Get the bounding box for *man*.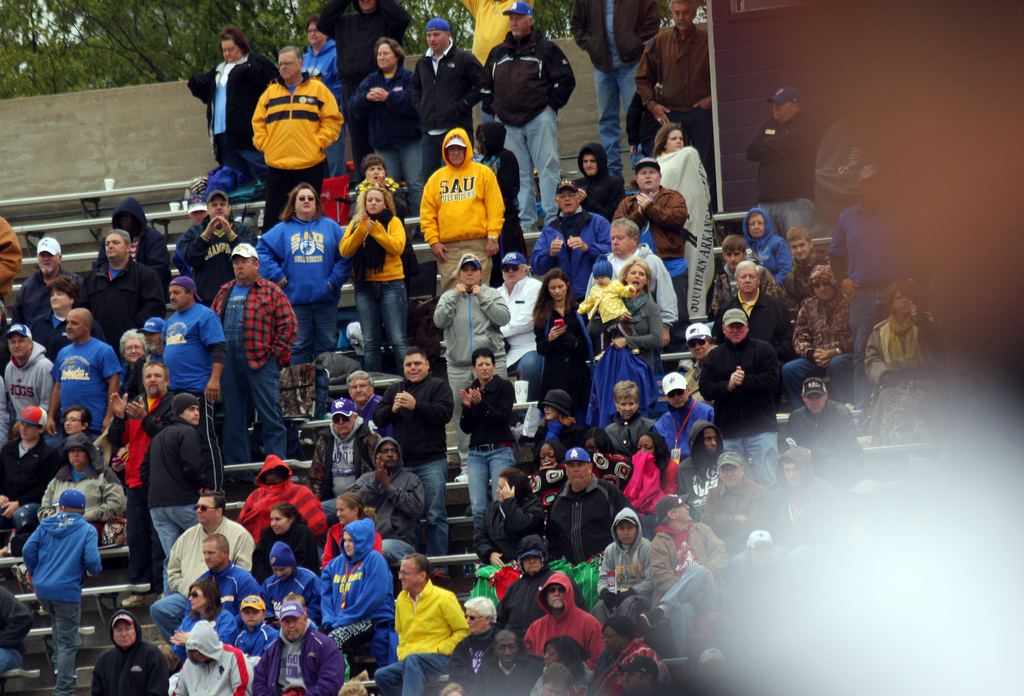
locate(380, 569, 468, 681).
